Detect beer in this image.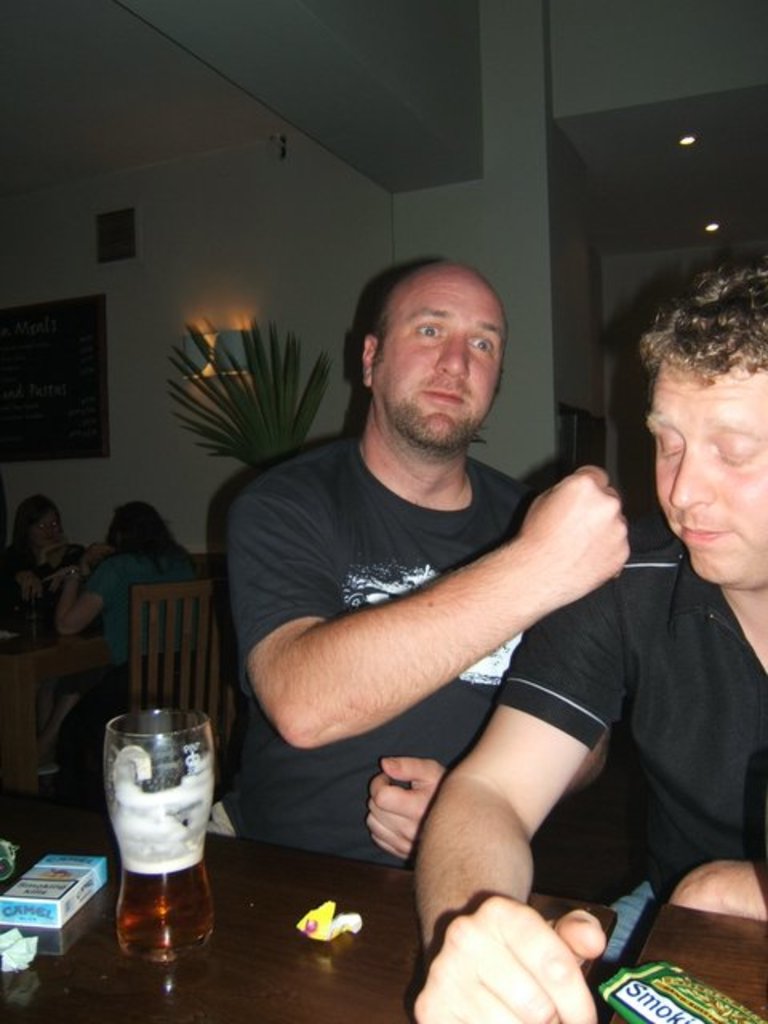
Detection: bbox(102, 702, 227, 973).
